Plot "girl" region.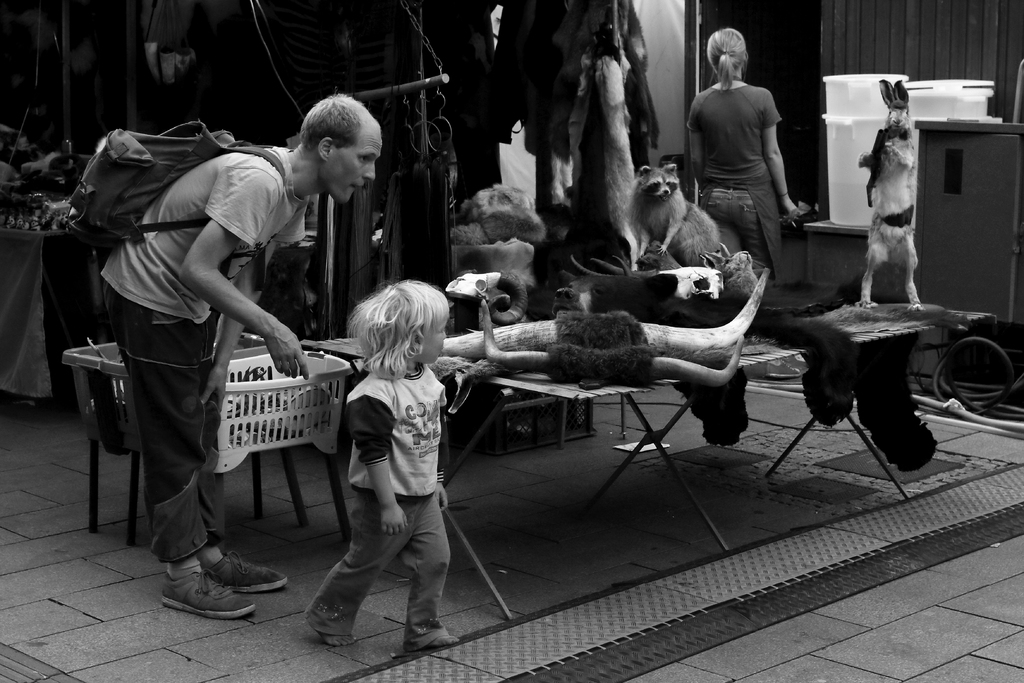
Plotted at bbox(302, 284, 462, 649).
